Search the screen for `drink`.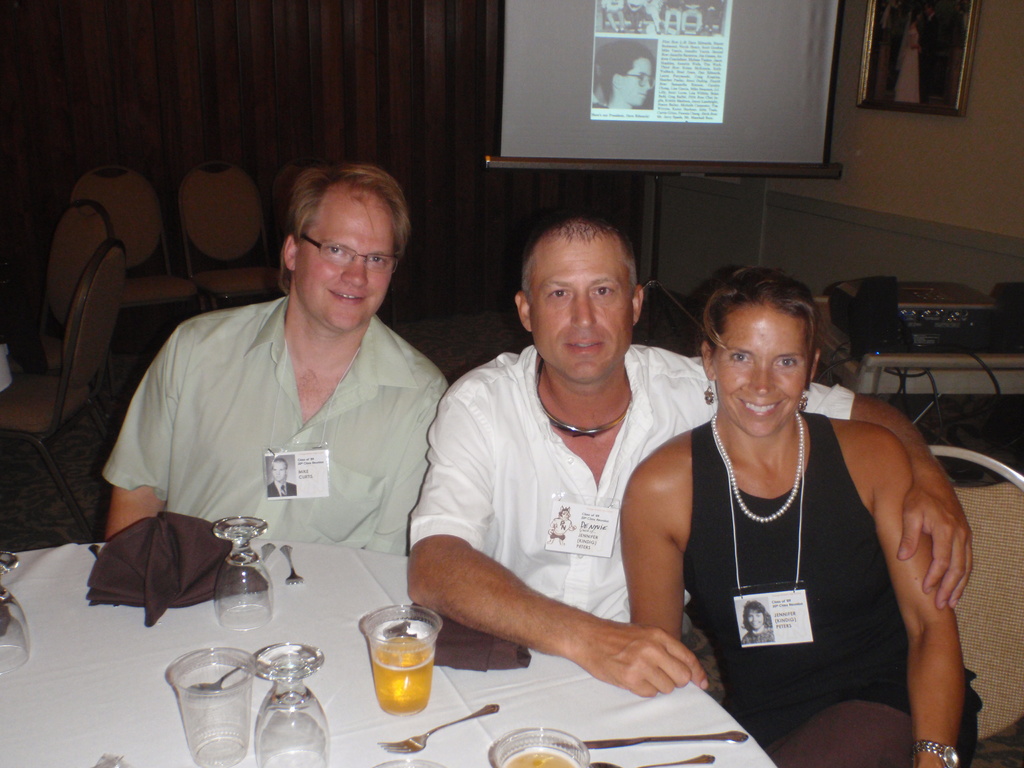
Found at [x1=364, y1=601, x2=440, y2=715].
